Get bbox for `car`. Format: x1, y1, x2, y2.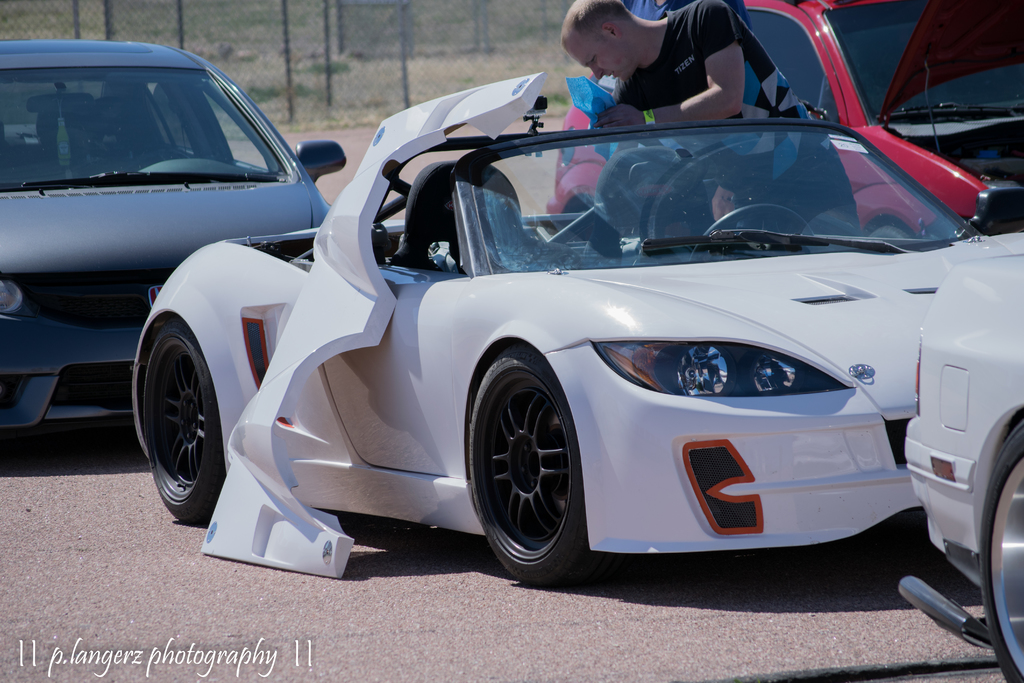
130, 78, 1020, 590.
